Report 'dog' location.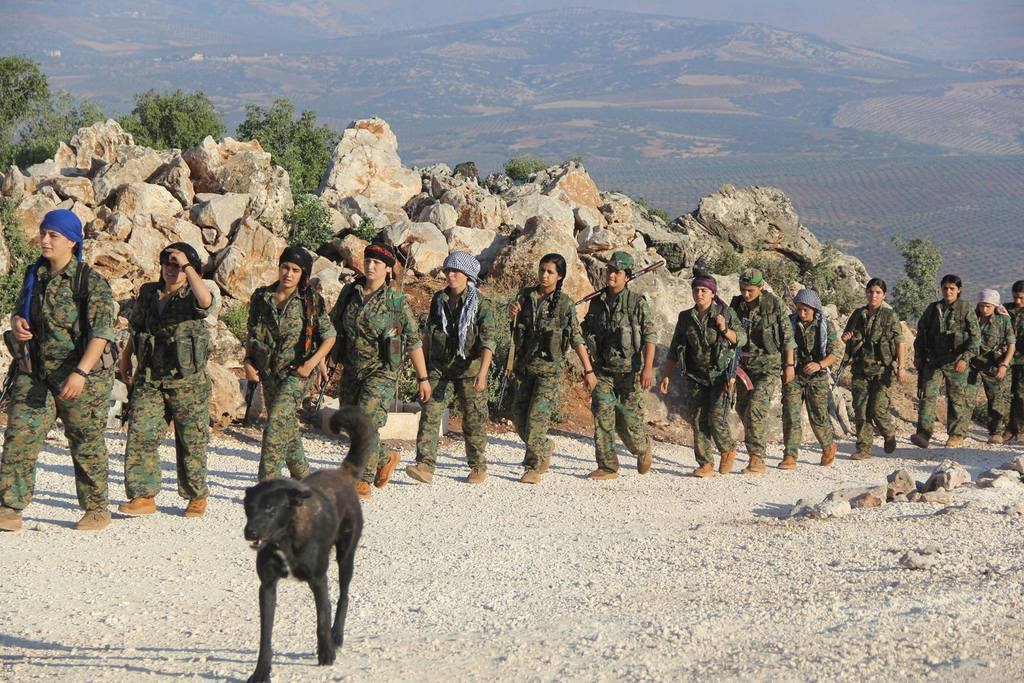
Report: pyautogui.locateOnScreen(244, 407, 379, 682).
